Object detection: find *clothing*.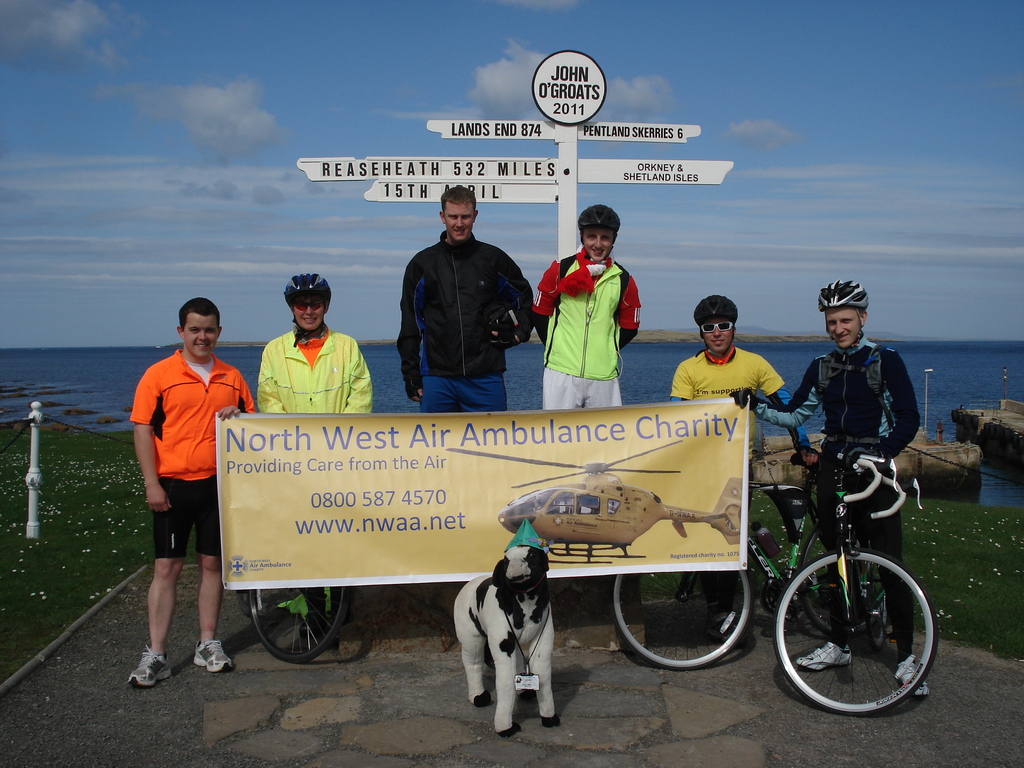
Rect(536, 257, 642, 408).
